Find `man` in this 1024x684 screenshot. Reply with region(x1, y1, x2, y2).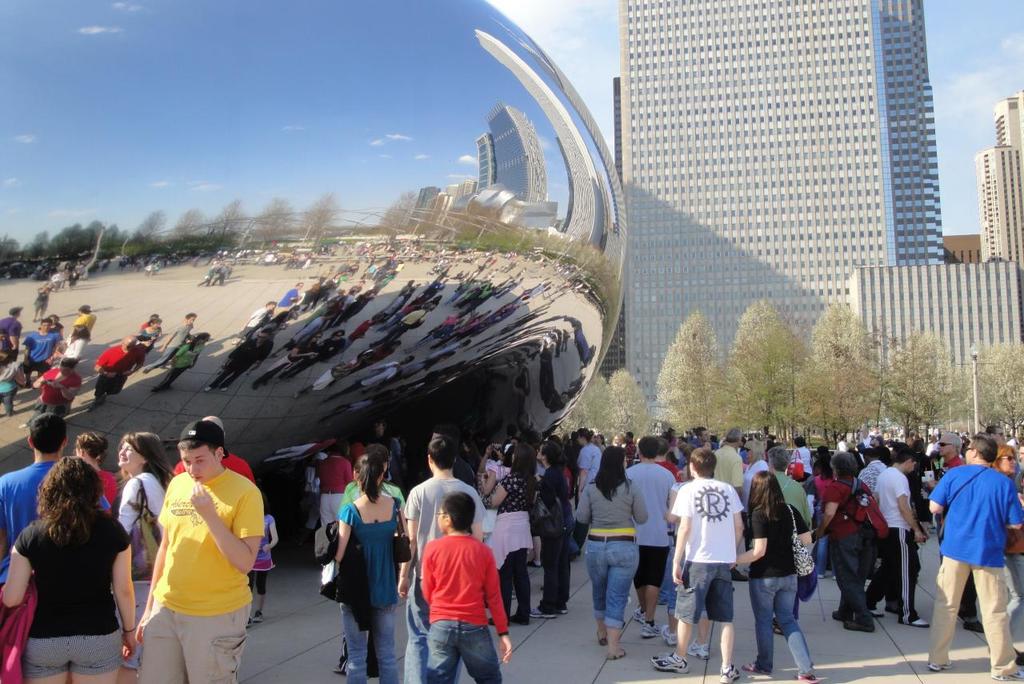
region(650, 448, 743, 683).
